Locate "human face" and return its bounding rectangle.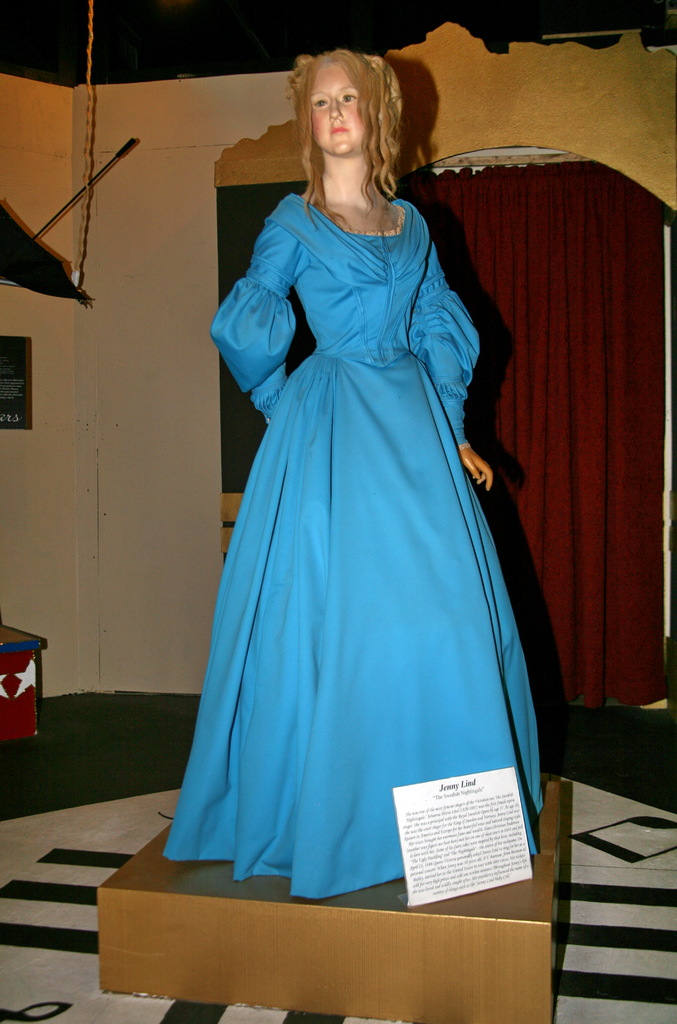
crop(311, 66, 364, 155).
